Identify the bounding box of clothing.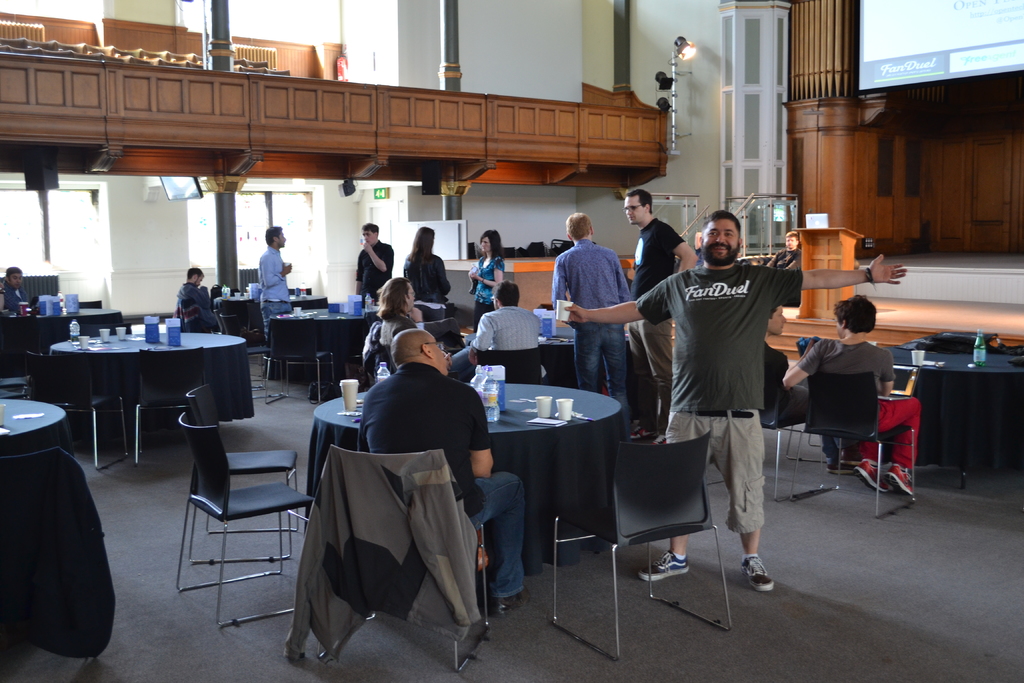
[left=358, top=363, right=487, bottom=514].
